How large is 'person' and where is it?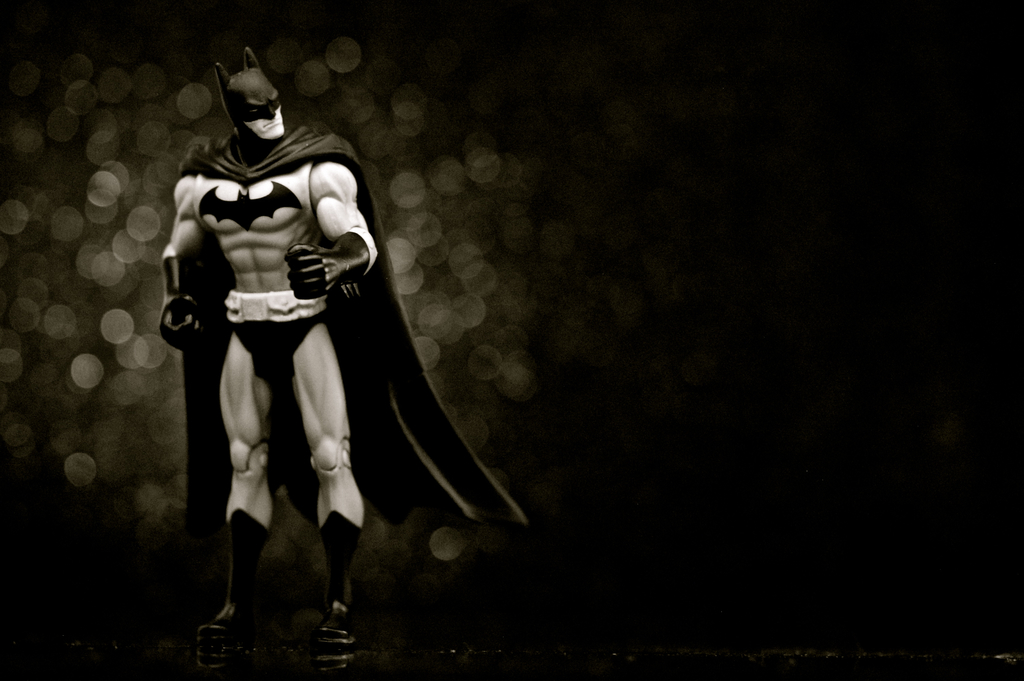
Bounding box: select_region(166, 70, 440, 632).
